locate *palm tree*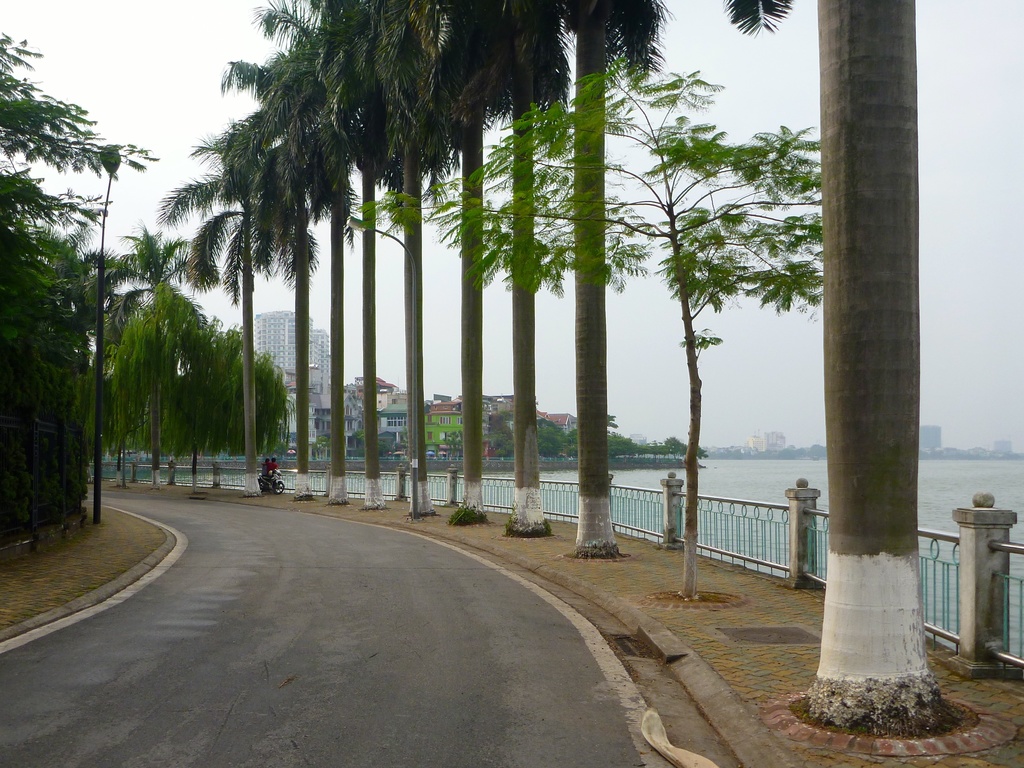
Rect(99, 230, 292, 484)
